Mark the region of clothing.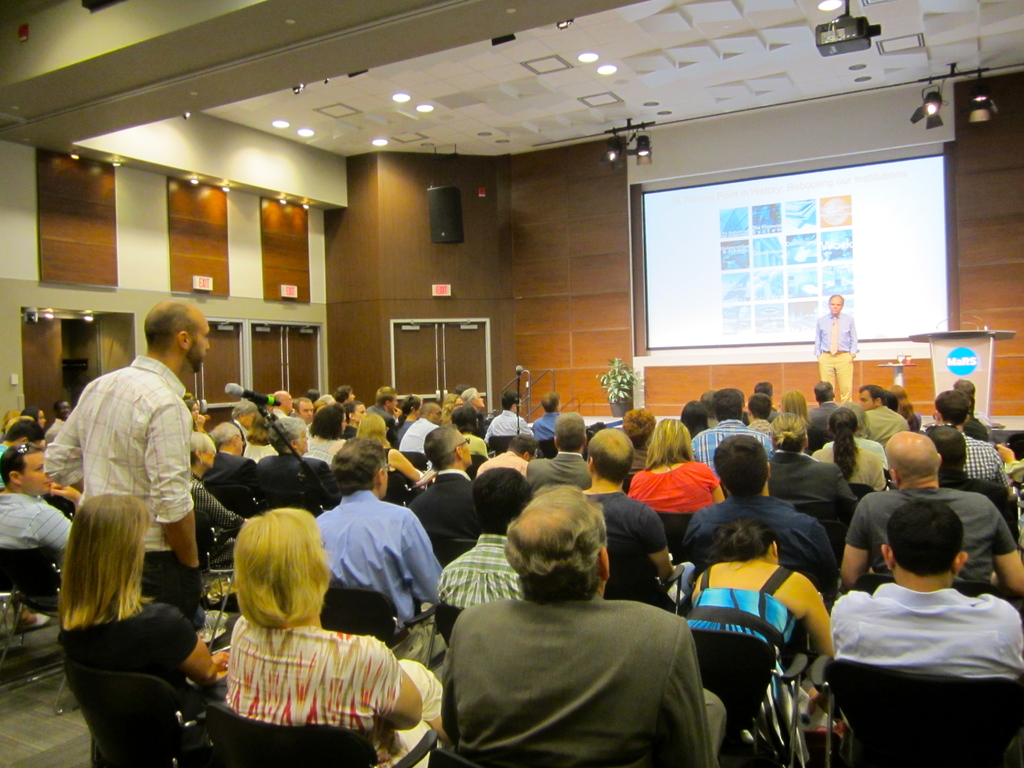
Region: {"x1": 304, "y1": 490, "x2": 452, "y2": 632}.
